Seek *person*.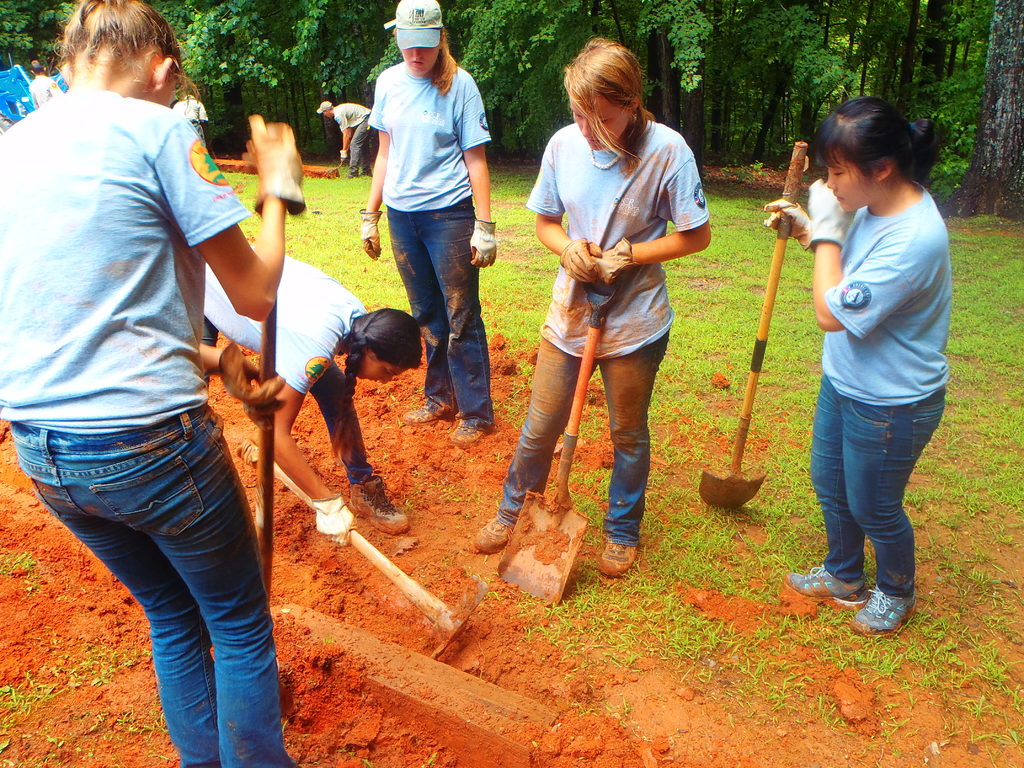
<region>757, 105, 956, 632</region>.
